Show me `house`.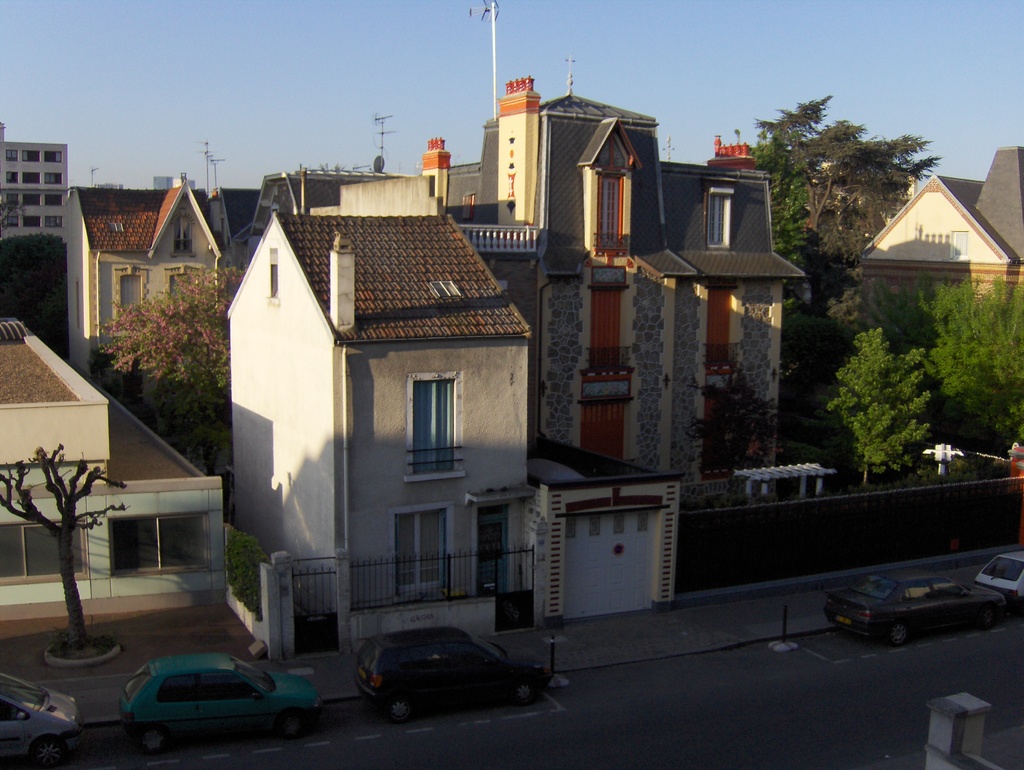
`house` is here: {"x1": 856, "y1": 140, "x2": 1023, "y2": 394}.
